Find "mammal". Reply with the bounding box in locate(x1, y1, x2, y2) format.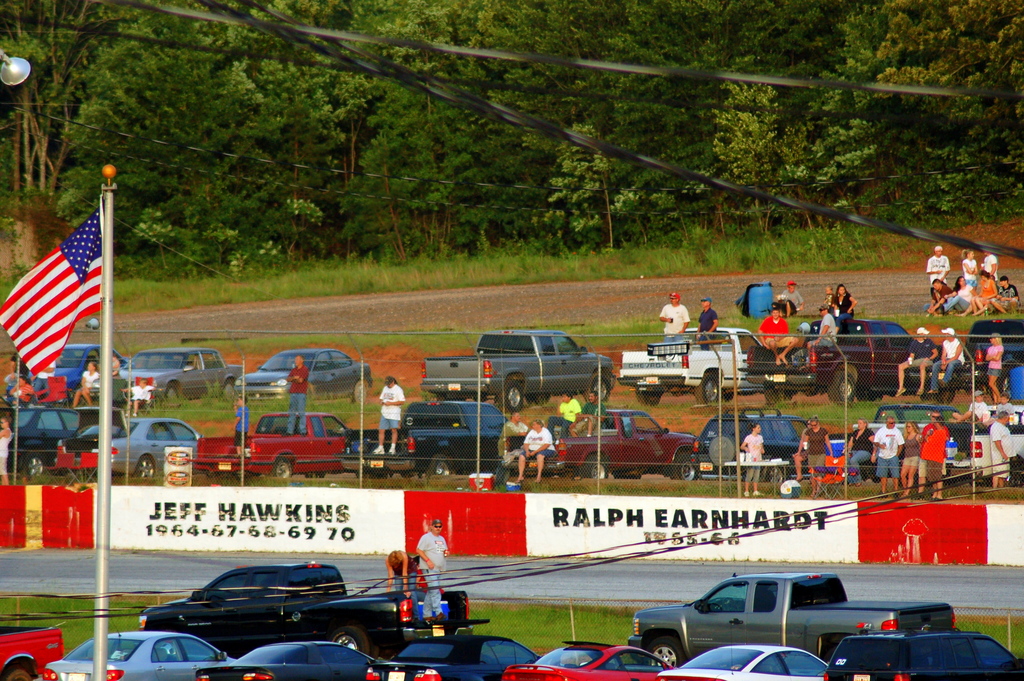
locate(792, 418, 811, 479).
